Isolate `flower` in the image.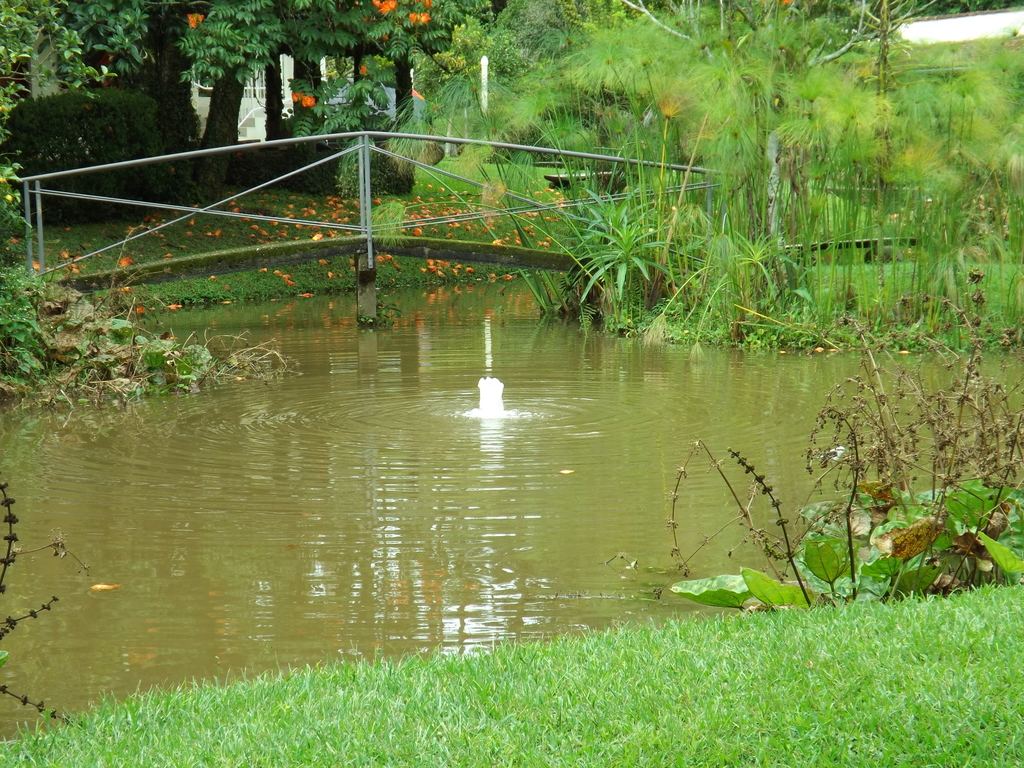
Isolated region: bbox=(303, 95, 320, 108).
